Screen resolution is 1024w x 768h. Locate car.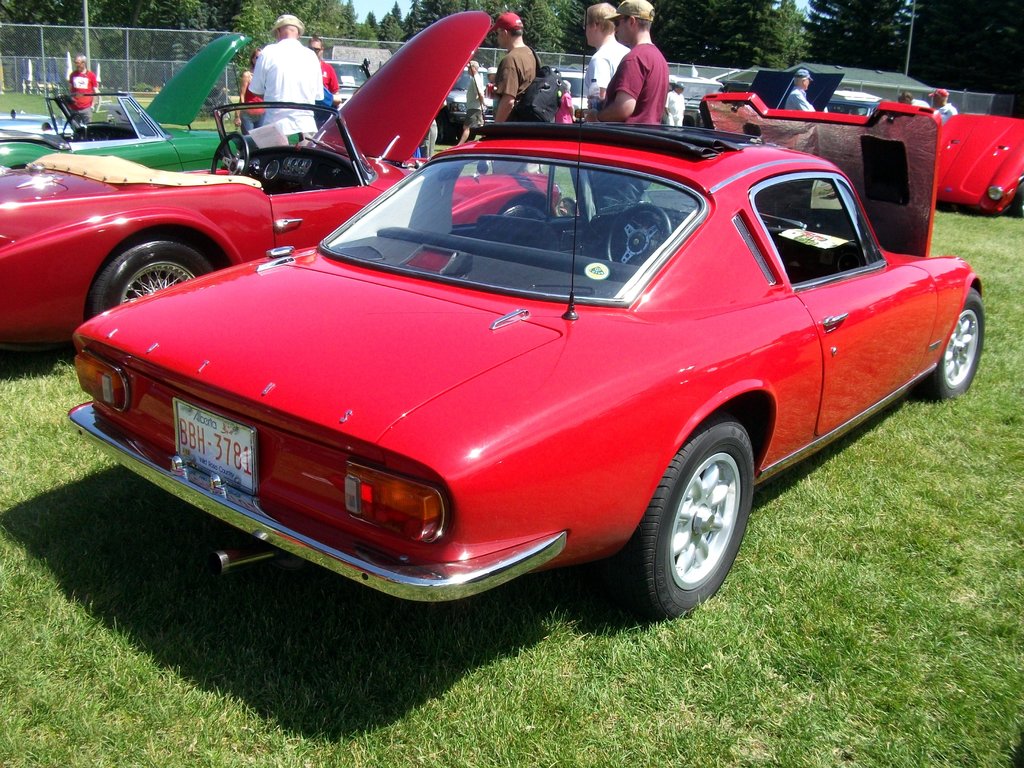
<region>435, 65, 497, 144</region>.
